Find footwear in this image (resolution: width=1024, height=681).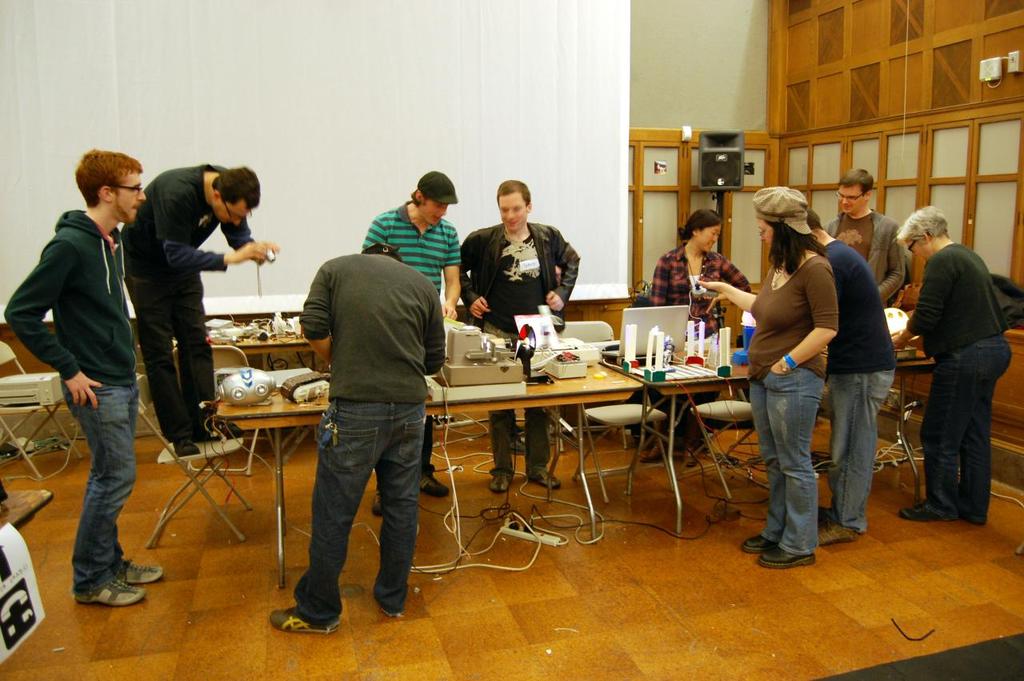
<bbox>898, 496, 962, 525</bbox>.
